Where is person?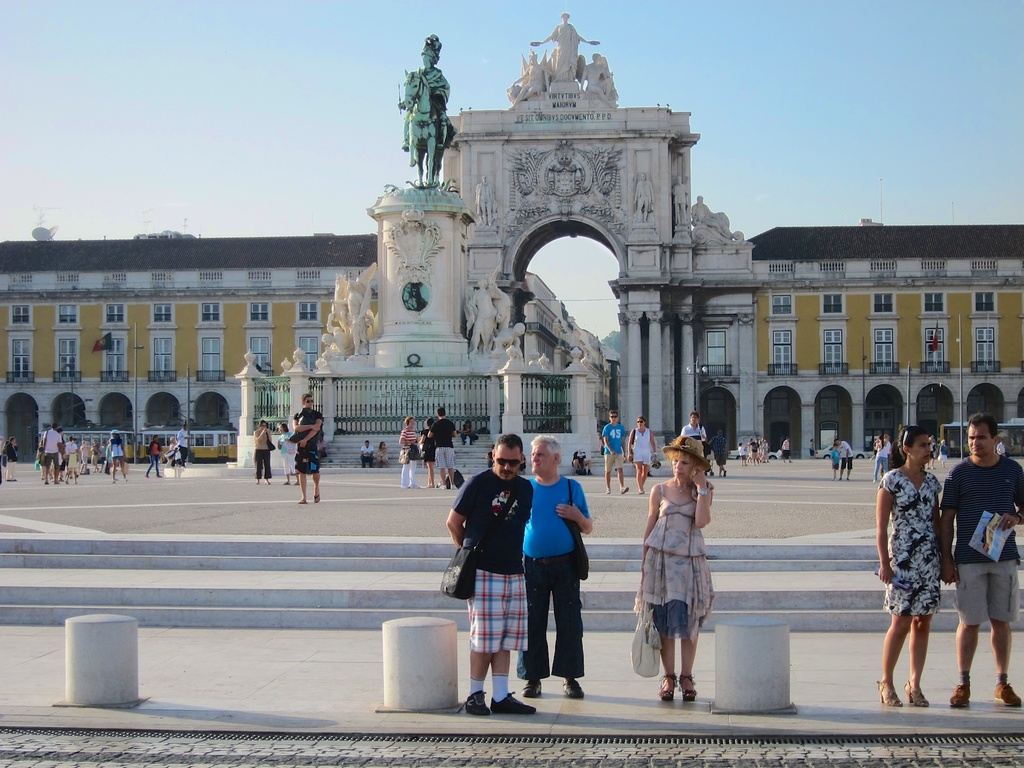
{"left": 143, "top": 434, "right": 163, "bottom": 479}.
